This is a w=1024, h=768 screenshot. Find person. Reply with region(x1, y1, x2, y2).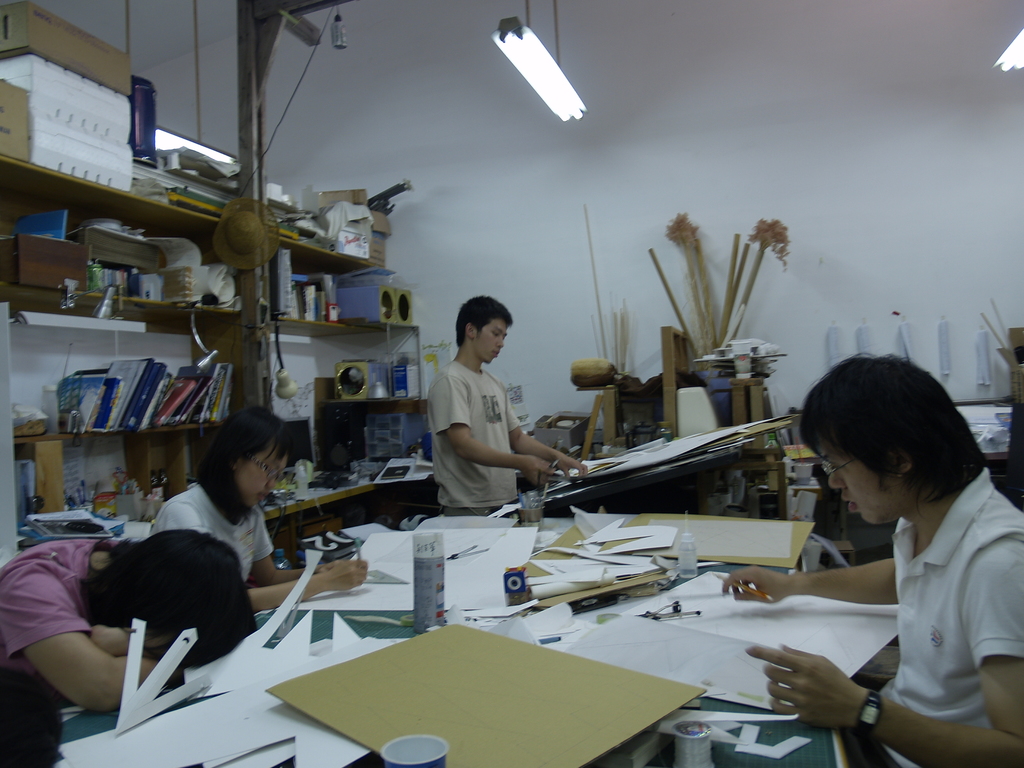
region(413, 294, 545, 539).
